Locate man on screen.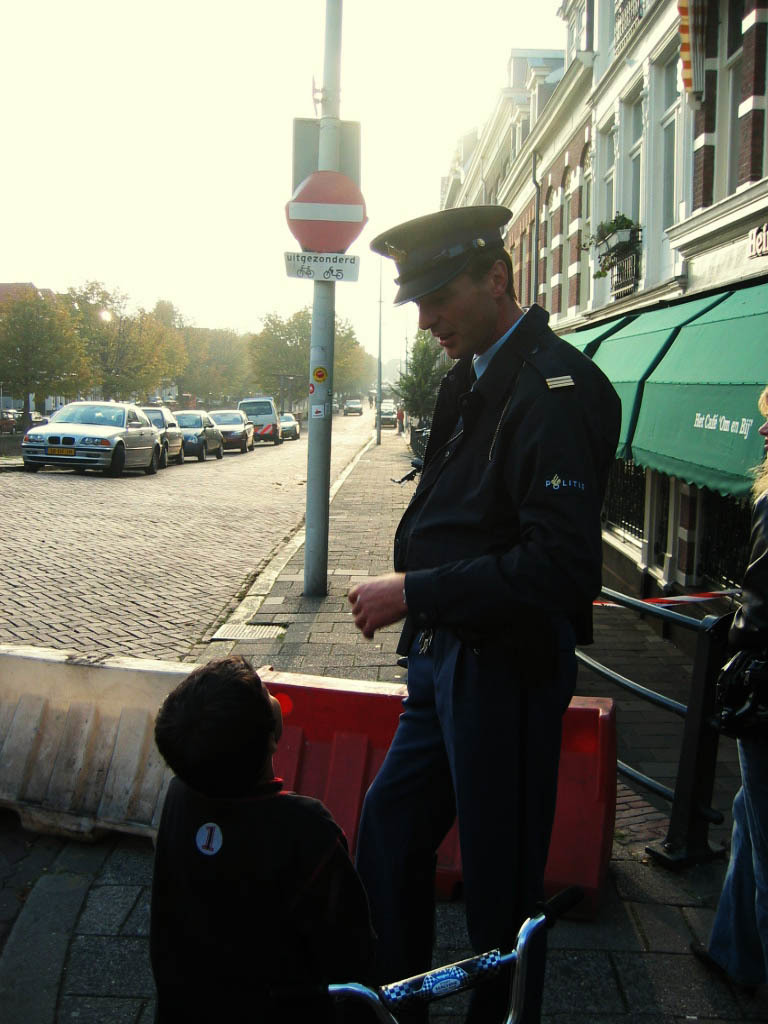
On screen at 394:406:405:432.
